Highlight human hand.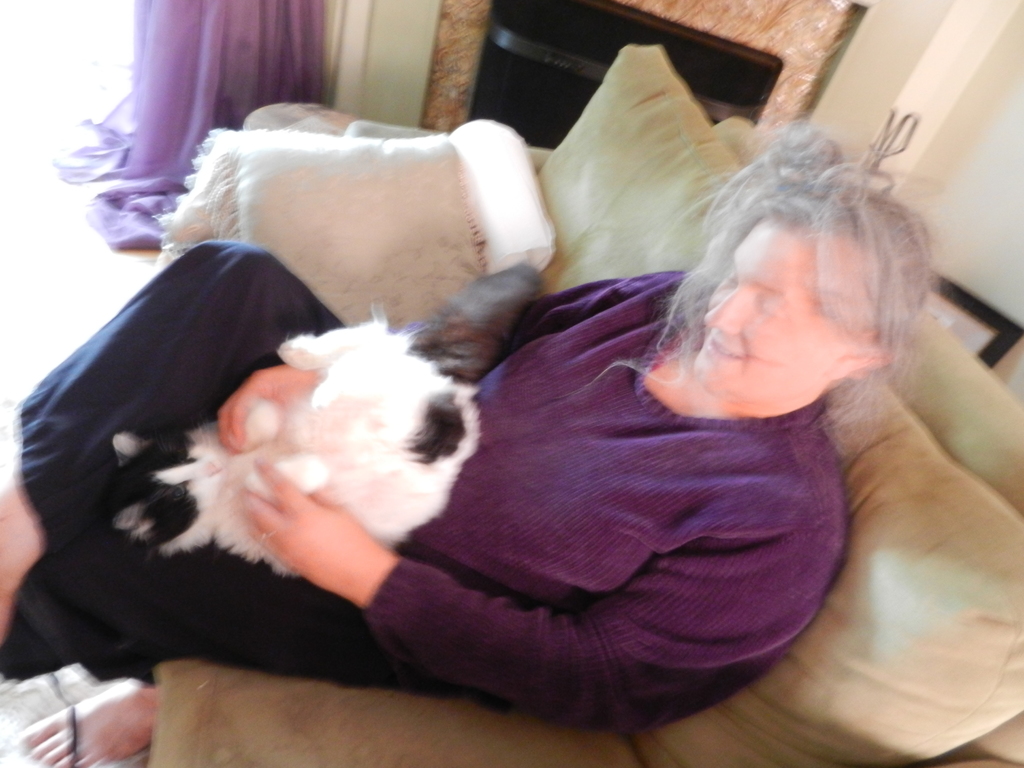
Highlighted region: rect(240, 459, 362, 592).
